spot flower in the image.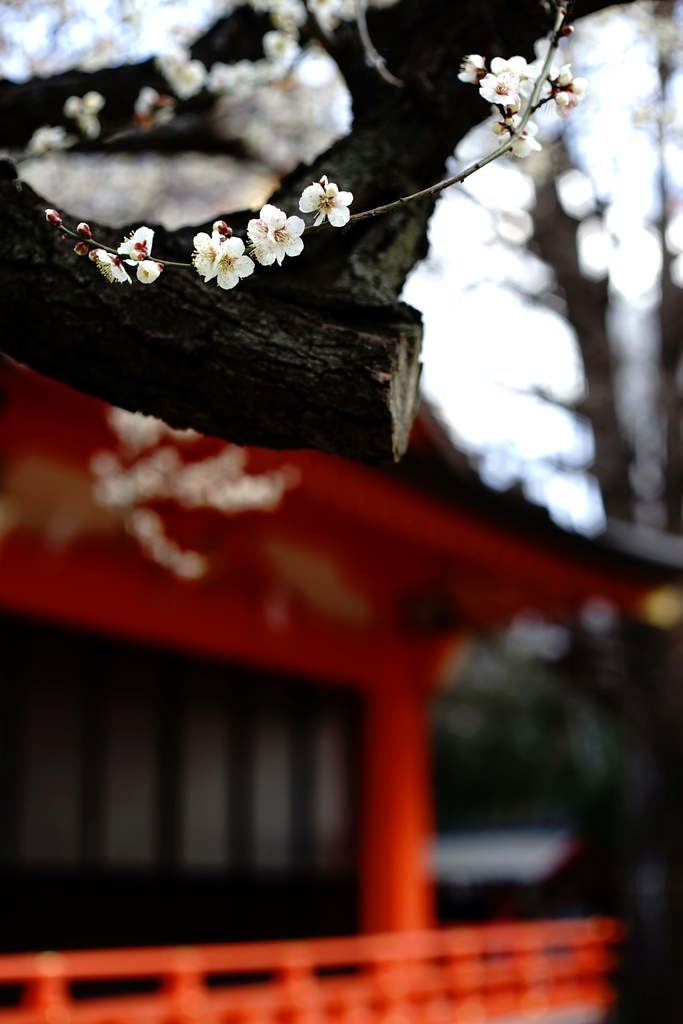
flower found at BBox(119, 225, 154, 263).
